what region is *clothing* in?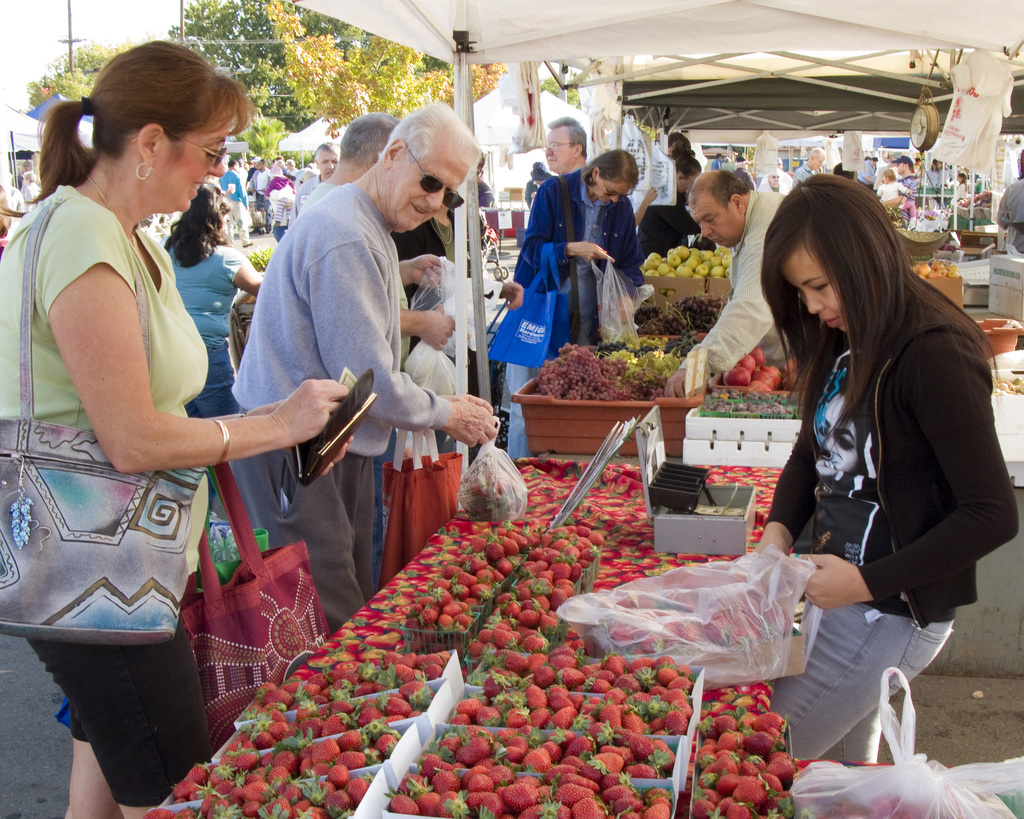
box=[266, 173, 292, 199].
